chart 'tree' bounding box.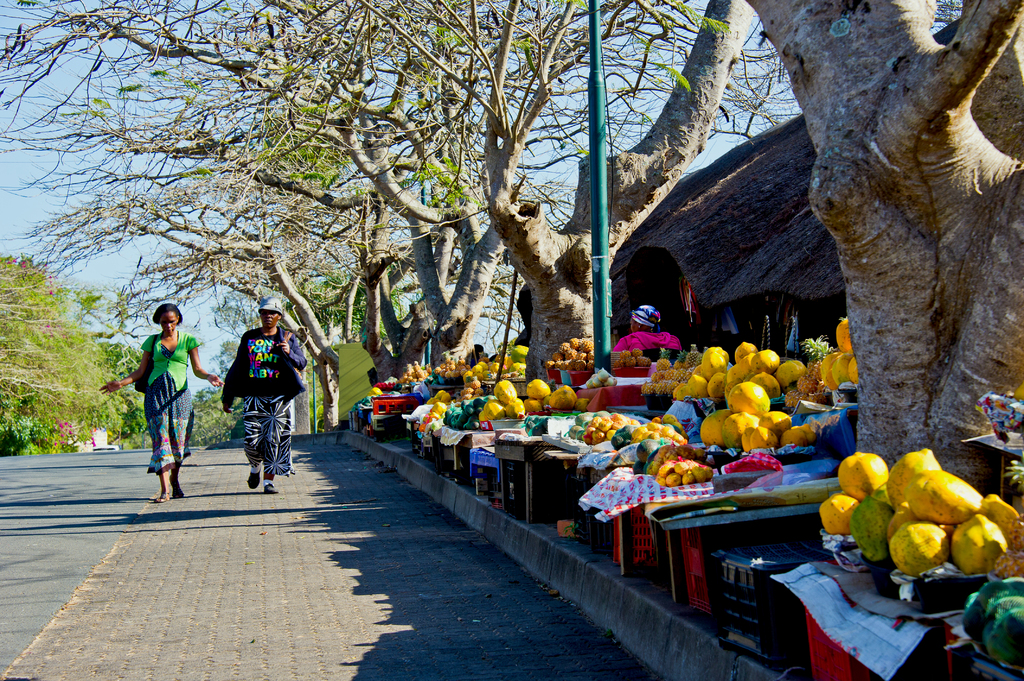
Charted: left=733, top=0, right=1023, bottom=496.
